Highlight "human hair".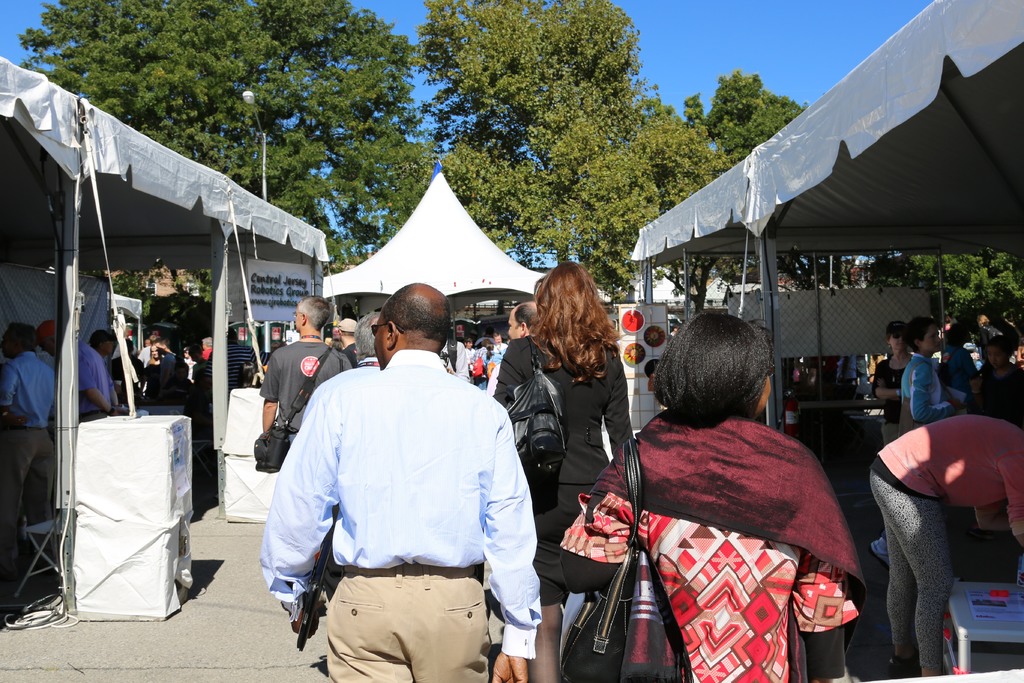
Highlighted region: (x1=669, y1=319, x2=780, y2=427).
